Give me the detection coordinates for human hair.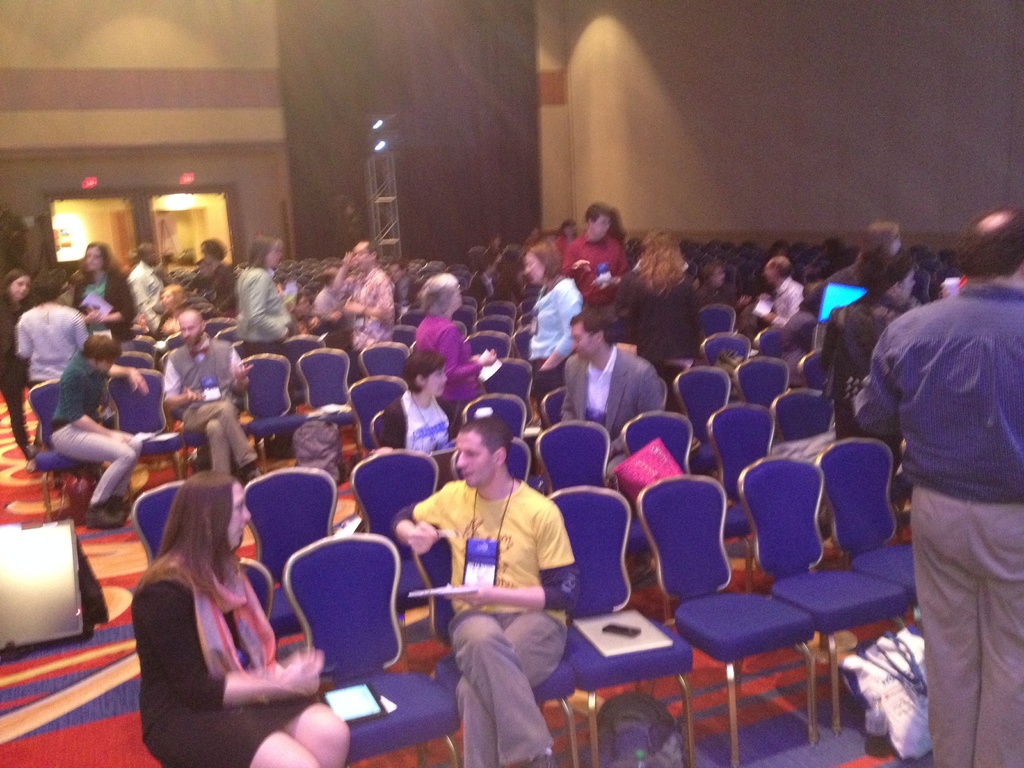
left=960, top=209, right=1023, bottom=280.
